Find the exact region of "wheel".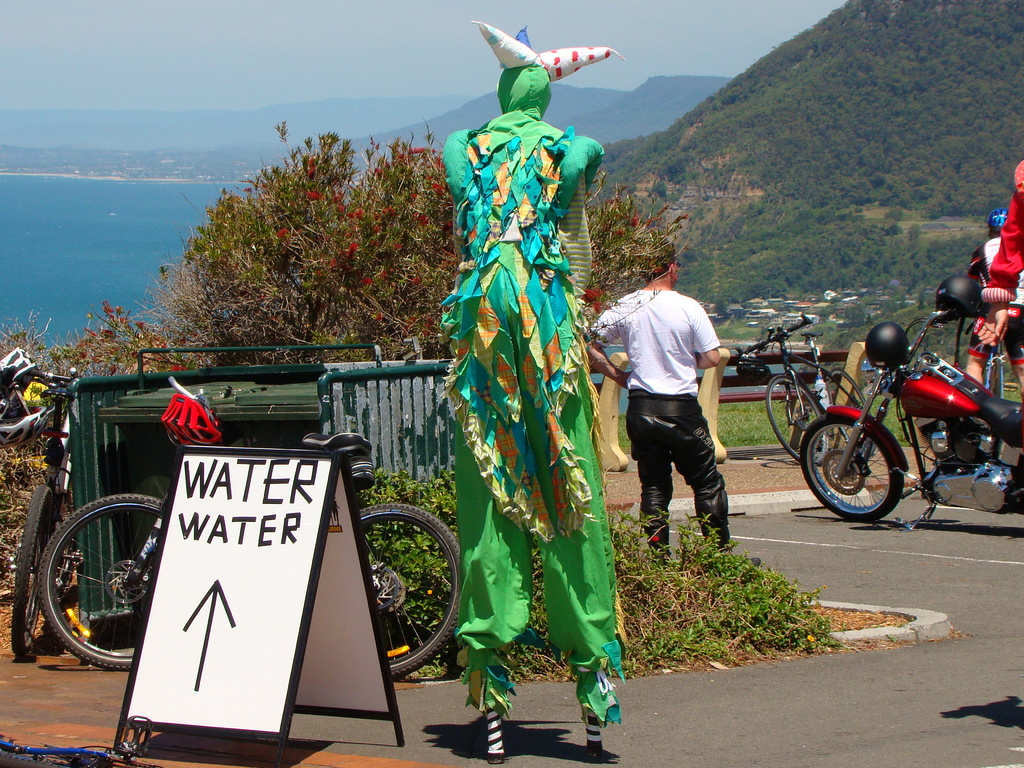
Exact region: [x1=28, y1=508, x2=160, y2=660].
